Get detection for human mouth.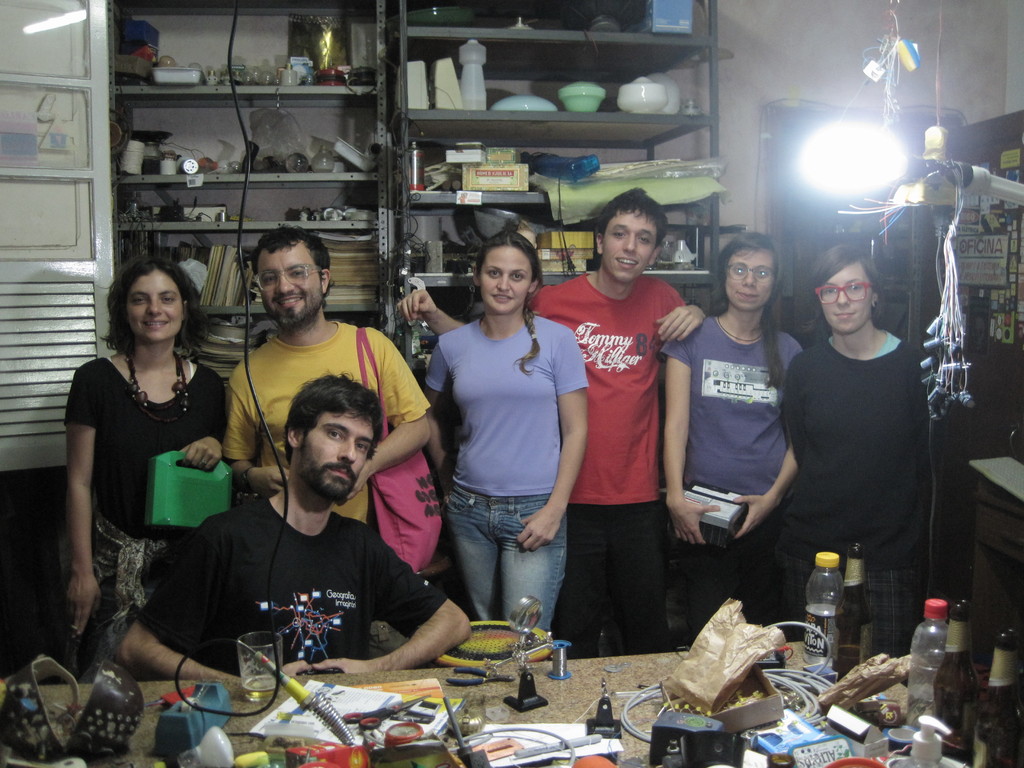
Detection: bbox(832, 312, 857, 322).
